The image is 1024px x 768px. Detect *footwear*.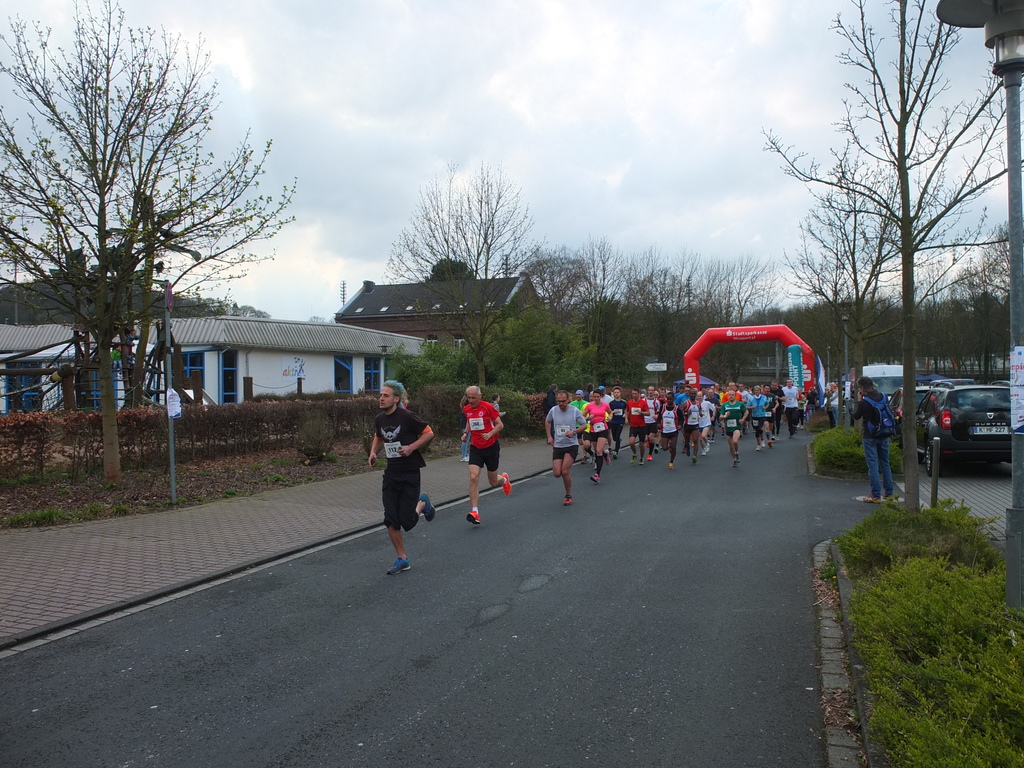
Detection: l=611, t=450, r=618, b=458.
